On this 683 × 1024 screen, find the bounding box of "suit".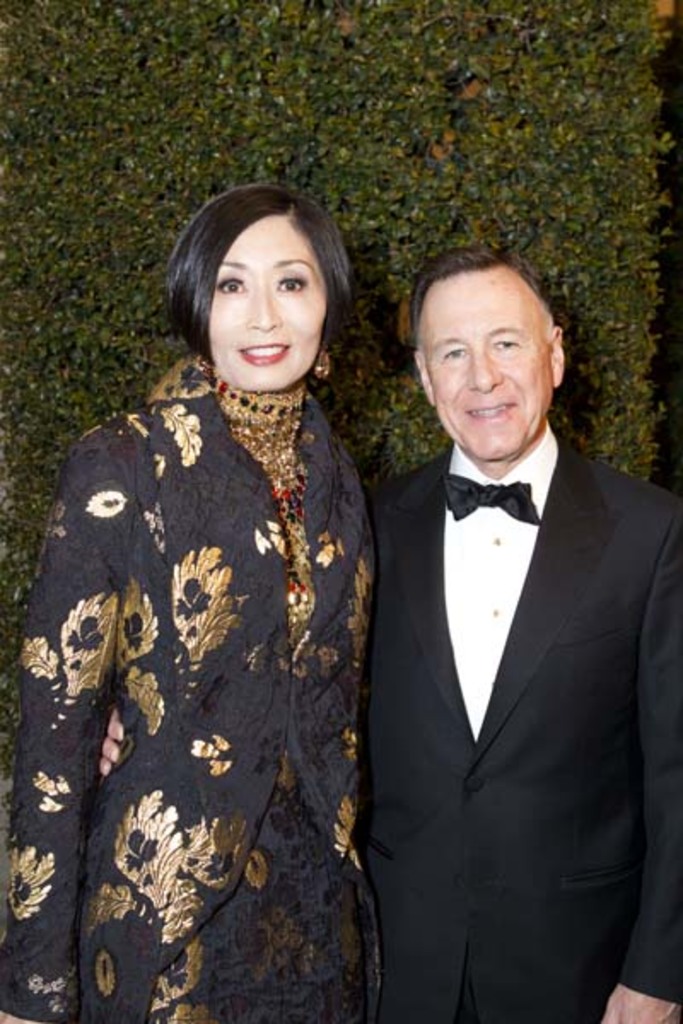
Bounding box: [7,379,389,1022].
